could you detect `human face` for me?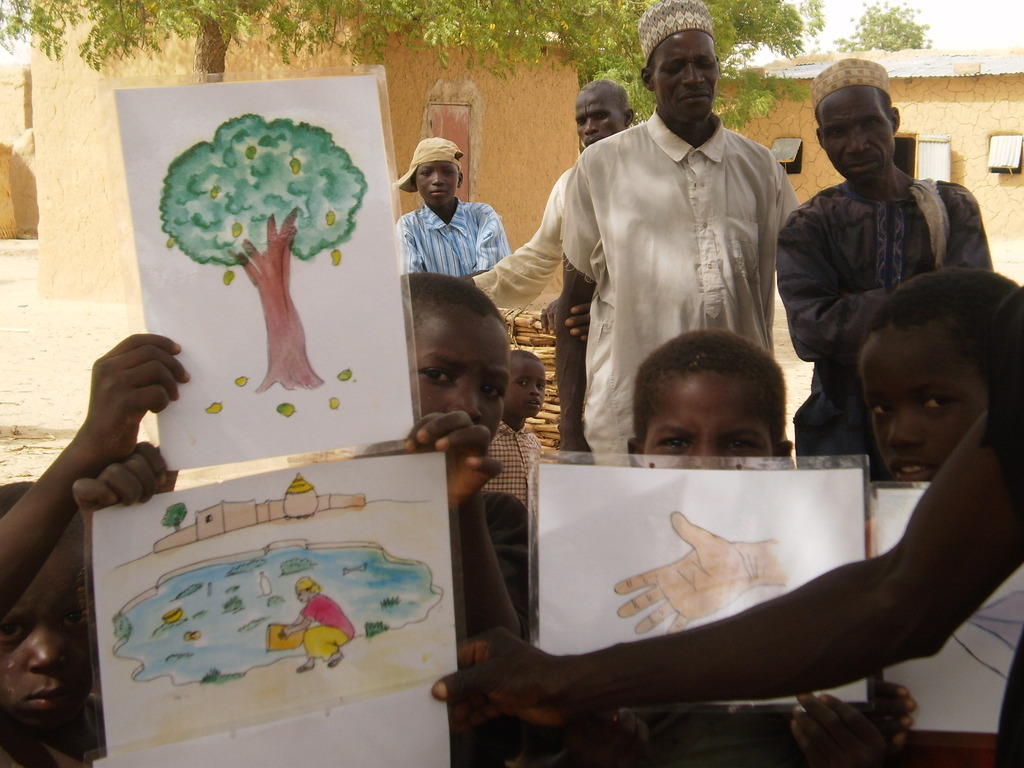
Detection result: <bbox>819, 90, 895, 184</bbox>.
